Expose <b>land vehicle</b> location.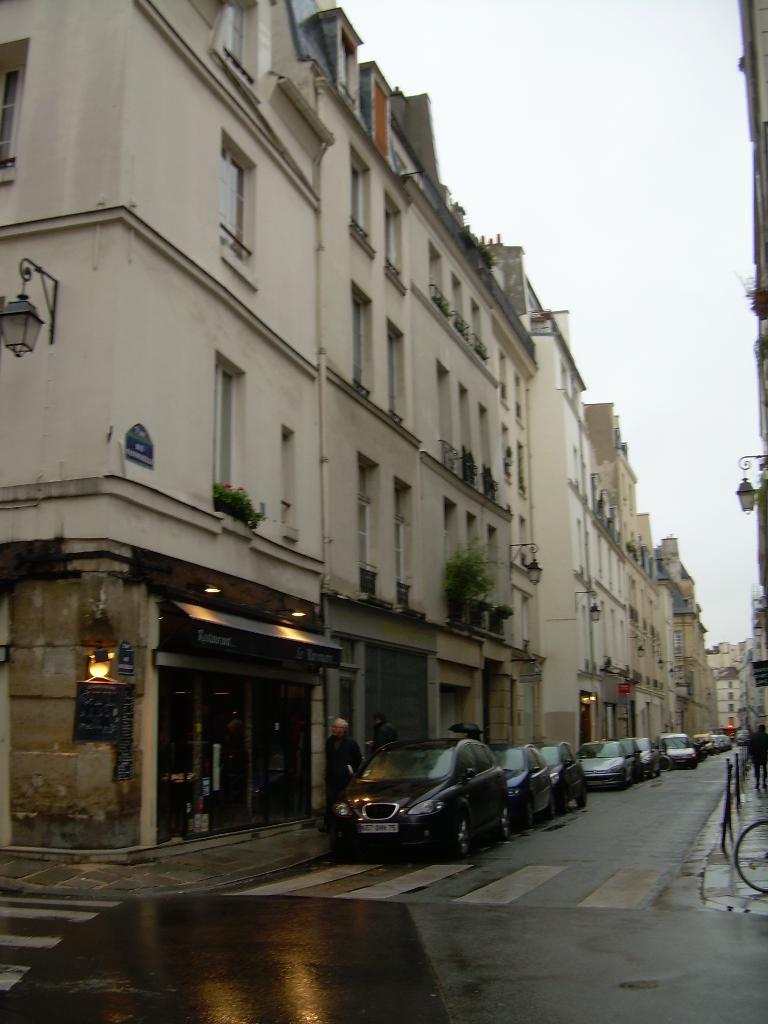
Exposed at [536,740,590,814].
